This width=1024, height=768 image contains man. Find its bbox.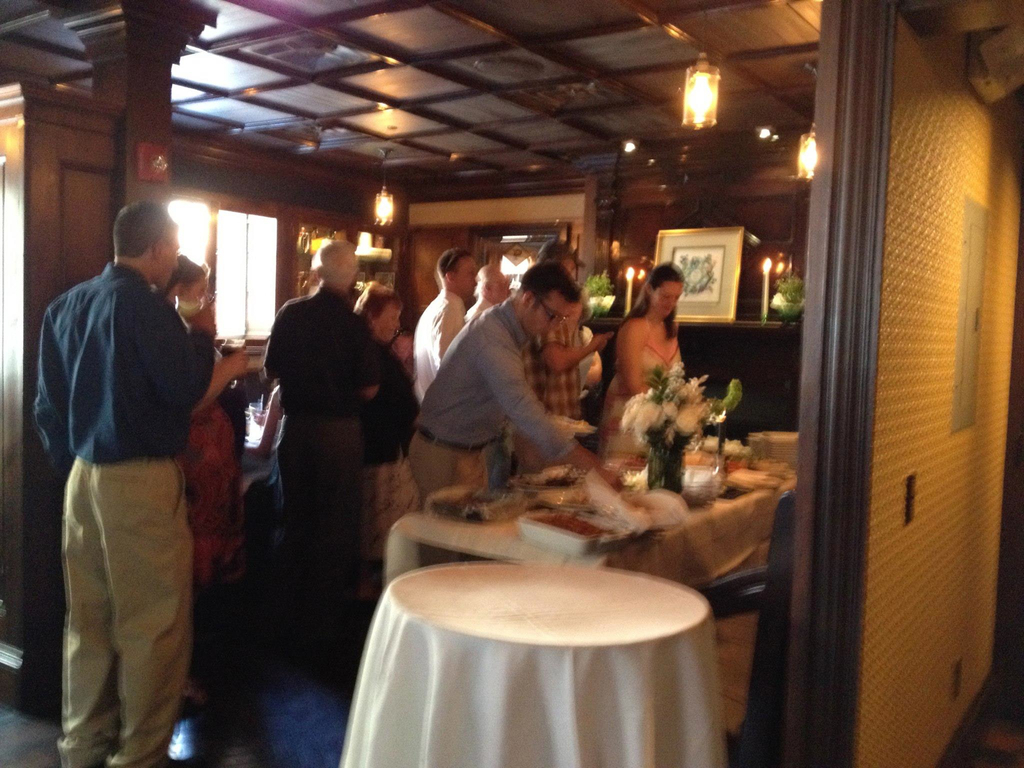
[404,260,619,512].
